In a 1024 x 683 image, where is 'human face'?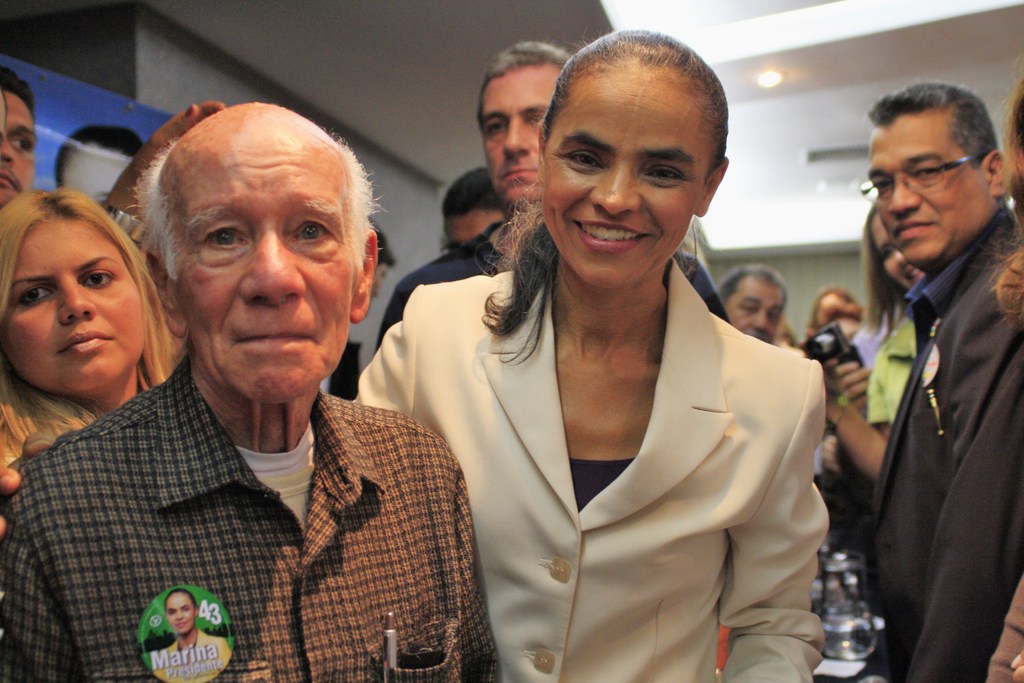
870,213,926,291.
